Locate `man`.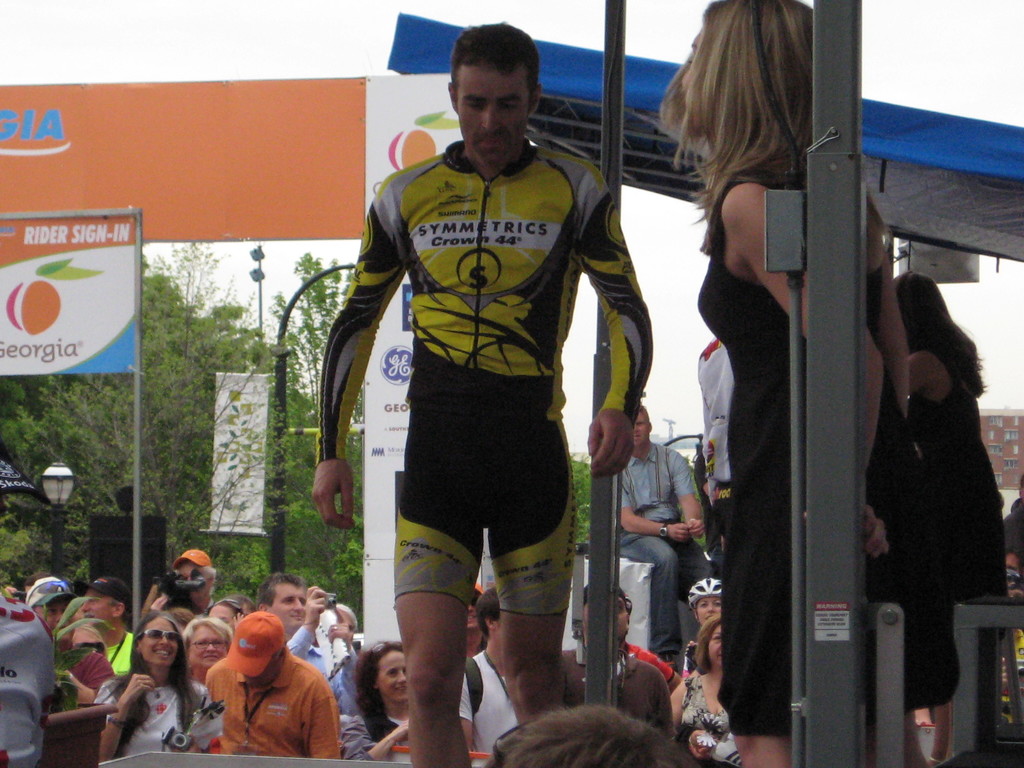
Bounding box: (left=607, top=404, right=705, bottom=669).
